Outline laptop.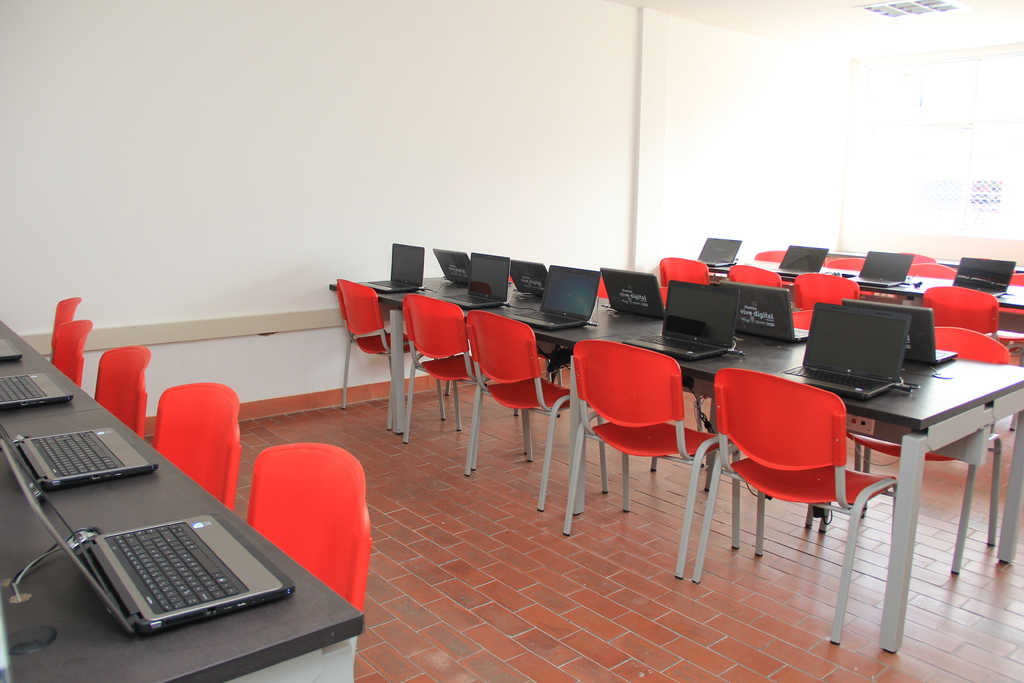
Outline: [x1=1, y1=427, x2=158, y2=488].
